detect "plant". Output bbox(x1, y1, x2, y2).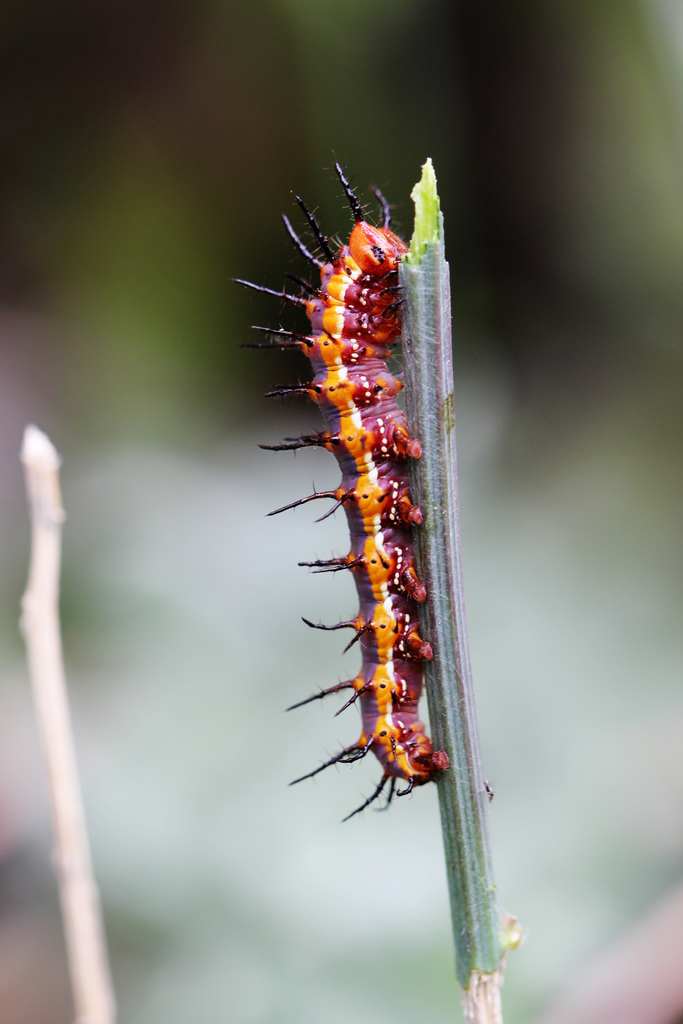
bbox(387, 154, 532, 1023).
